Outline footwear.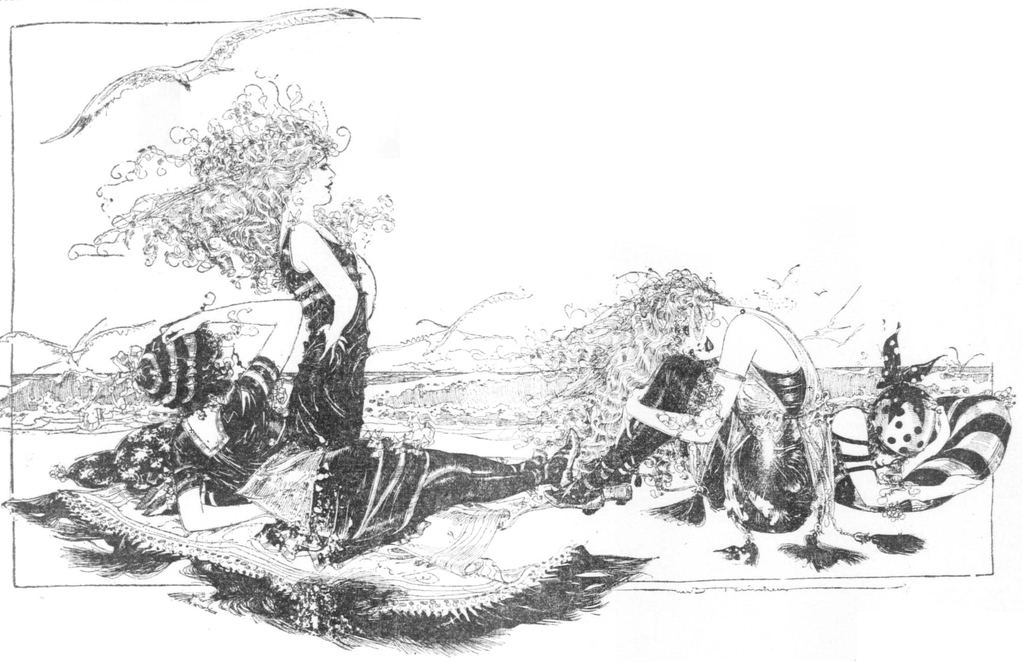
Outline: {"x1": 544, "y1": 475, "x2": 606, "y2": 517}.
